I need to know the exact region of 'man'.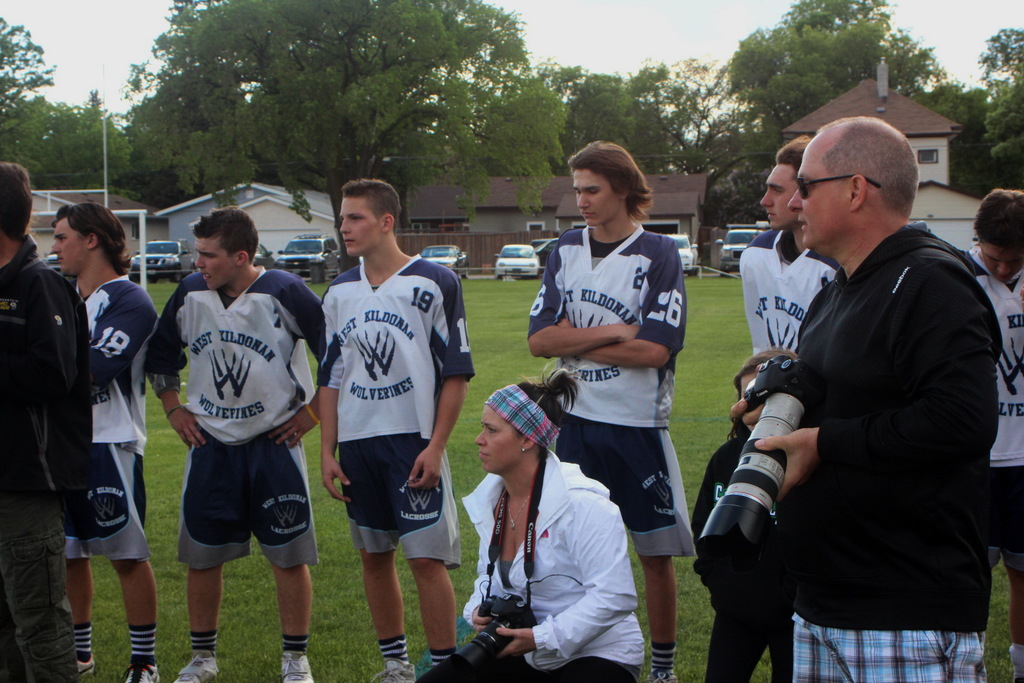
Region: <box>136,211,321,682</box>.
